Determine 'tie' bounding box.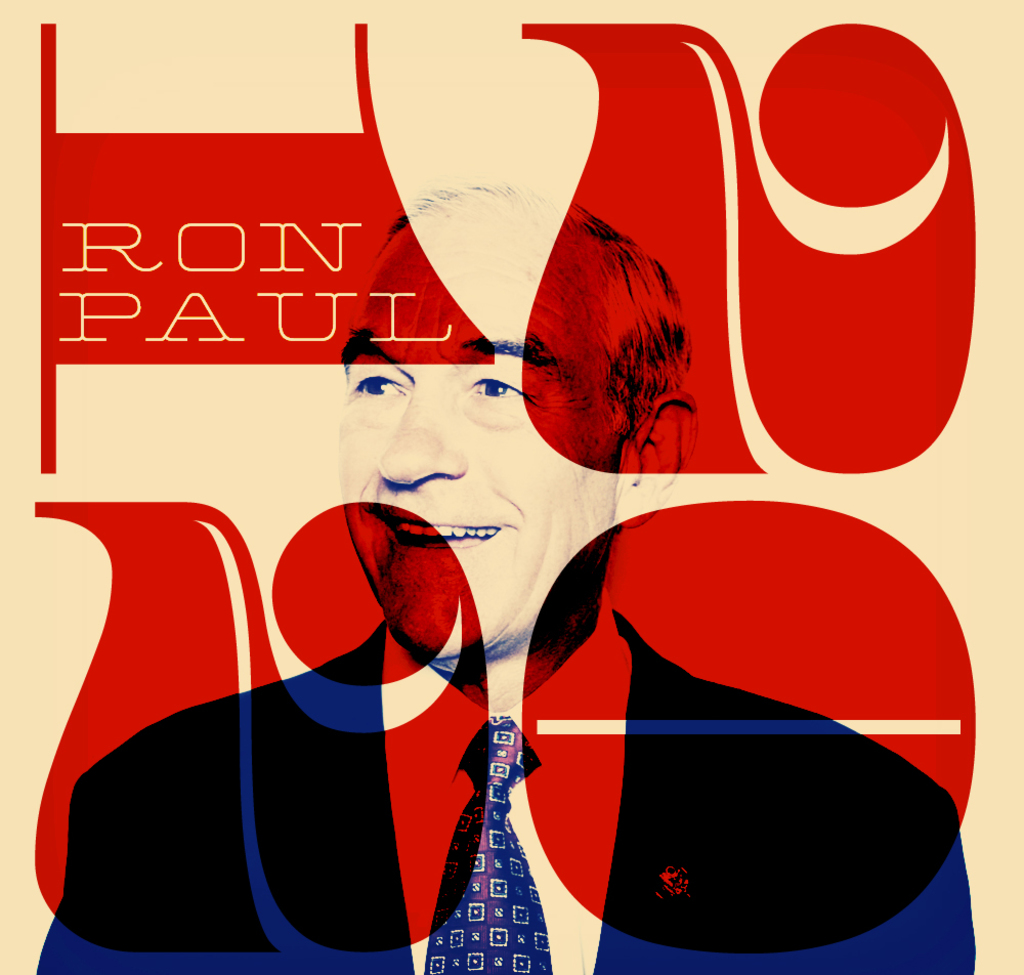
Determined: x1=417 y1=722 x2=553 y2=974.
